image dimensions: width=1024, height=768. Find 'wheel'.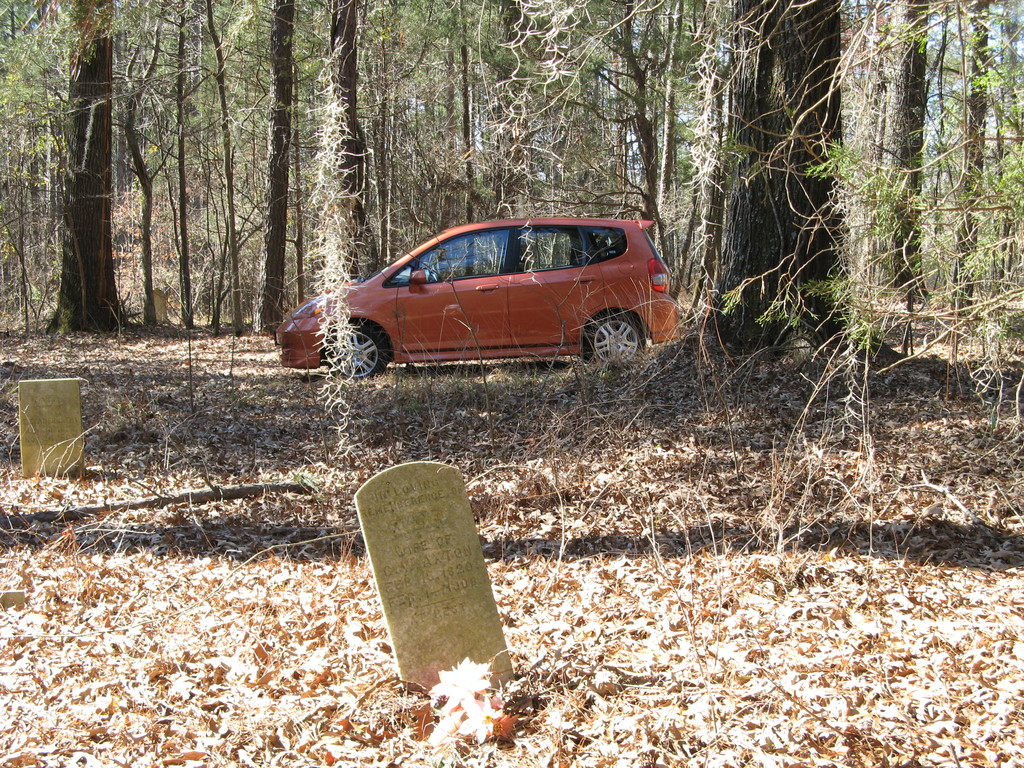
box=[577, 299, 639, 376].
